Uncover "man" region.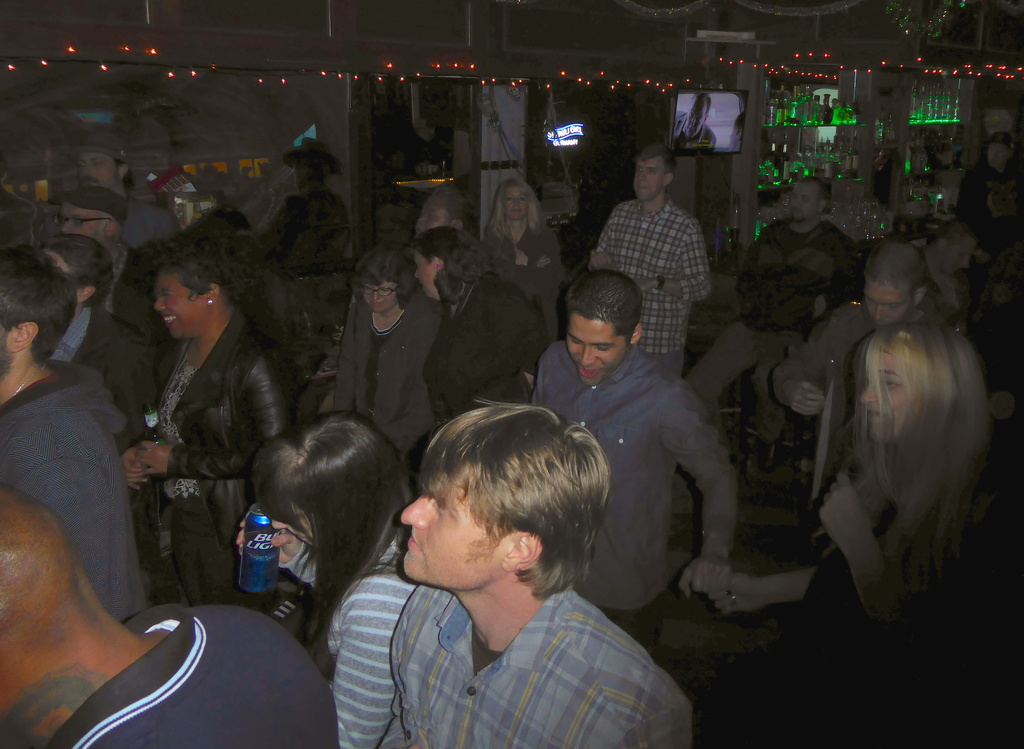
Uncovered: rect(583, 144, 713, 372).
